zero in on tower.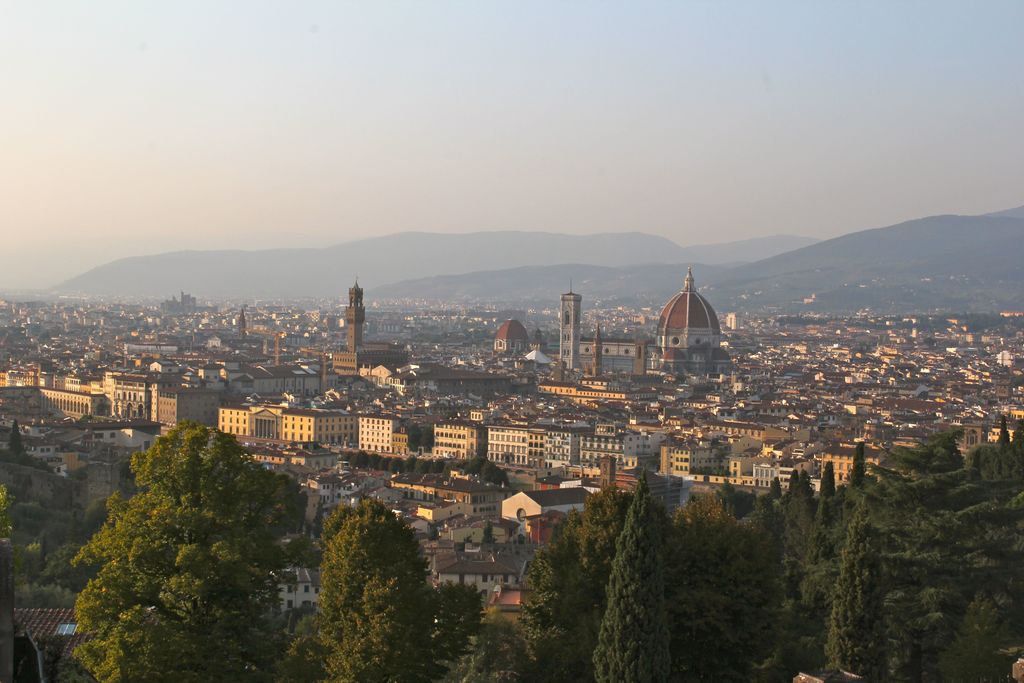
Zeroed in: rect(556, 281, 585, 379).
